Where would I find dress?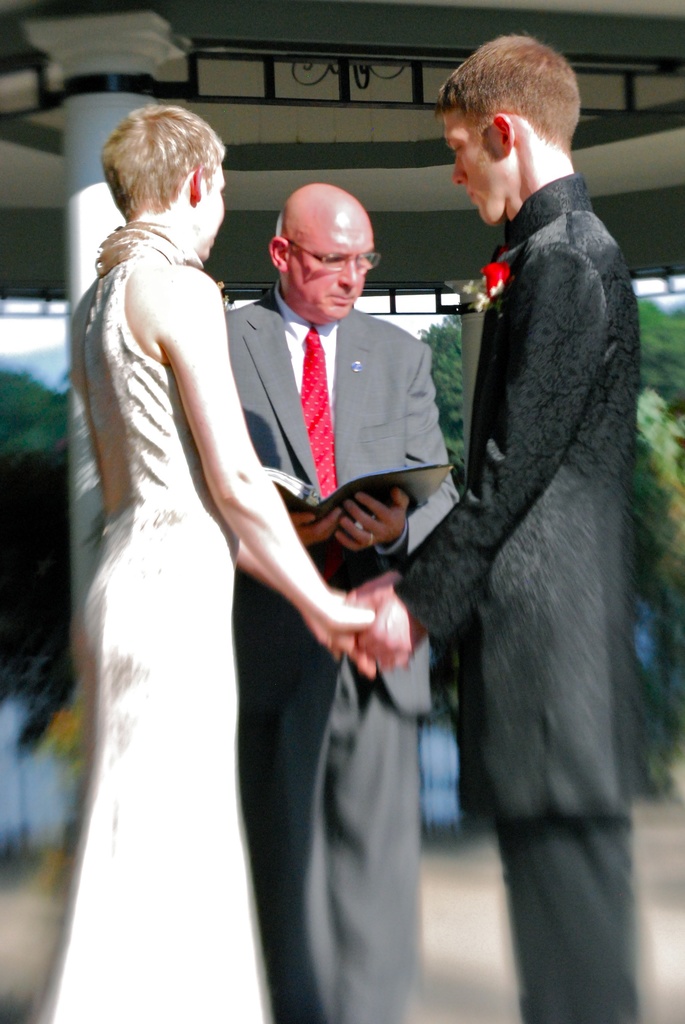
At x1=29, y1=225, x2=275, y2=1023.
